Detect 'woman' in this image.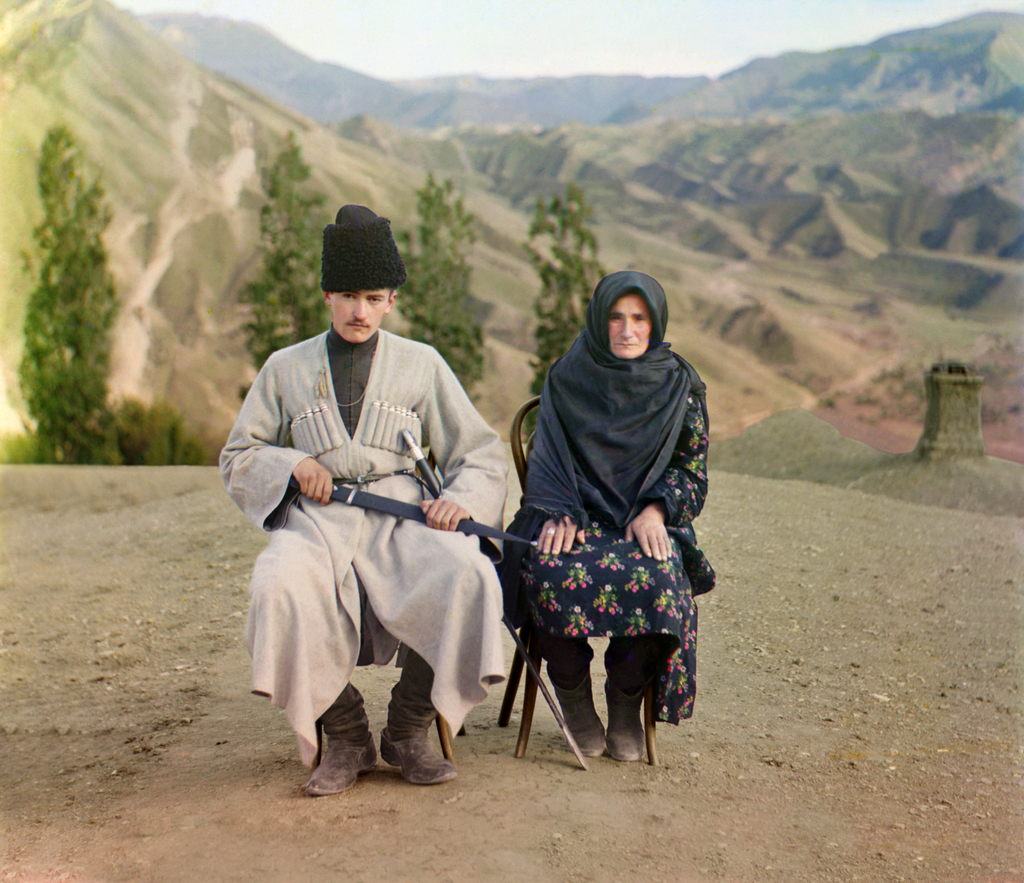
Detection: (493, 252, 719, 778).
